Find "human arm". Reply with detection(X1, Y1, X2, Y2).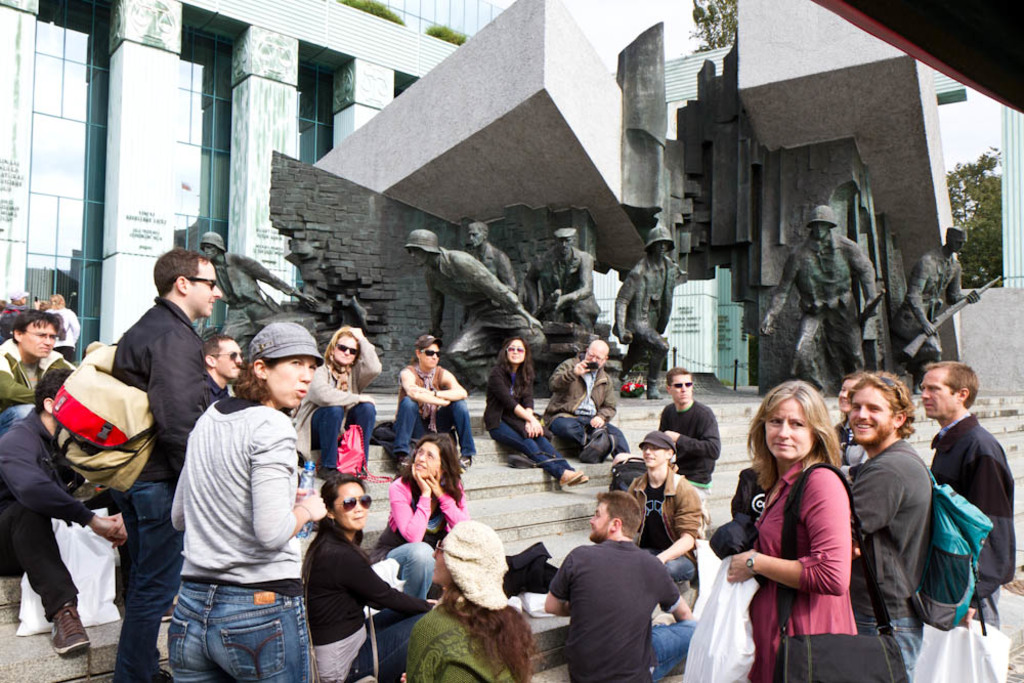
detection(899, 259, 937, 336).
